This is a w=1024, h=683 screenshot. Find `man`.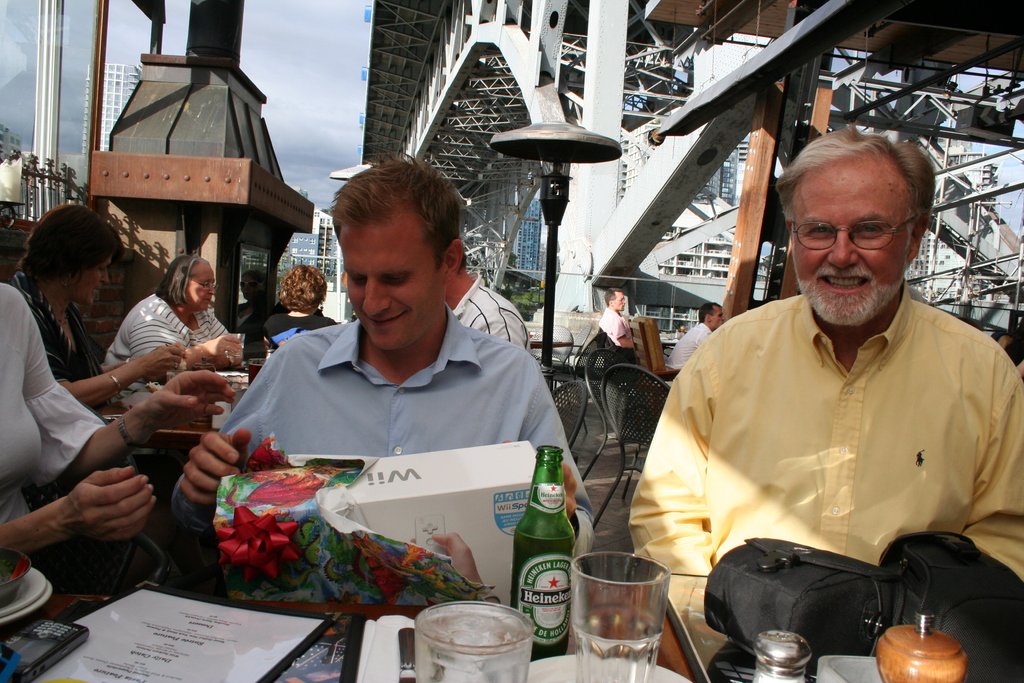
Bounding box: 621,121,1023,577.
